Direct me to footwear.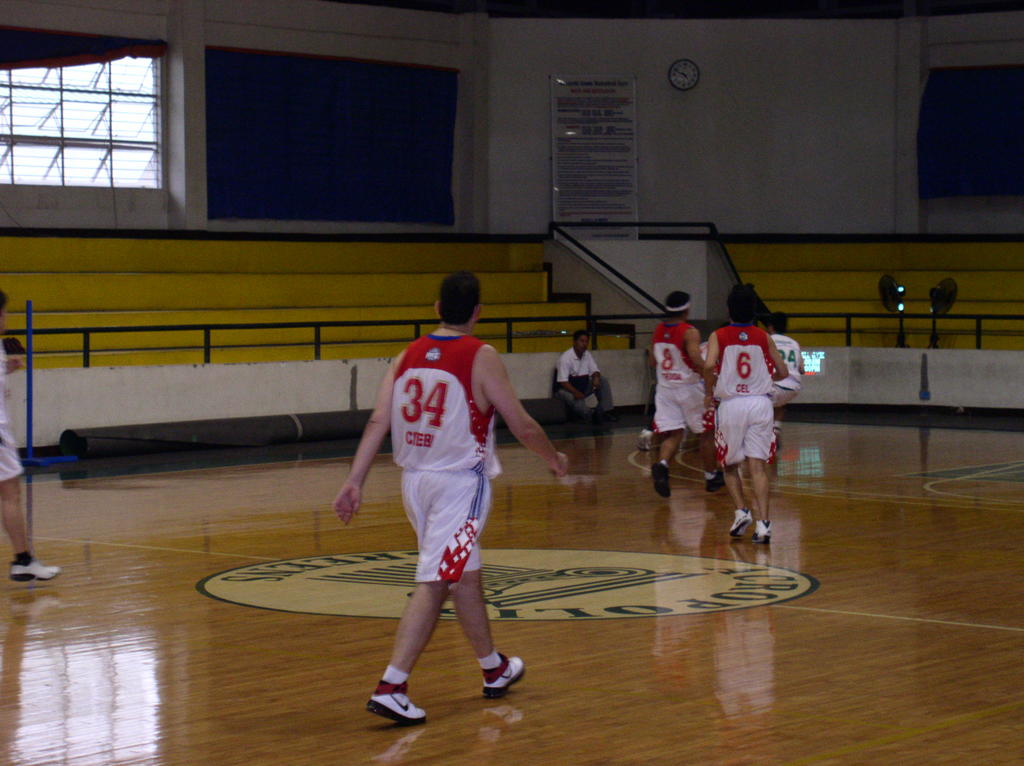
Direction: 602,409,618,425.
